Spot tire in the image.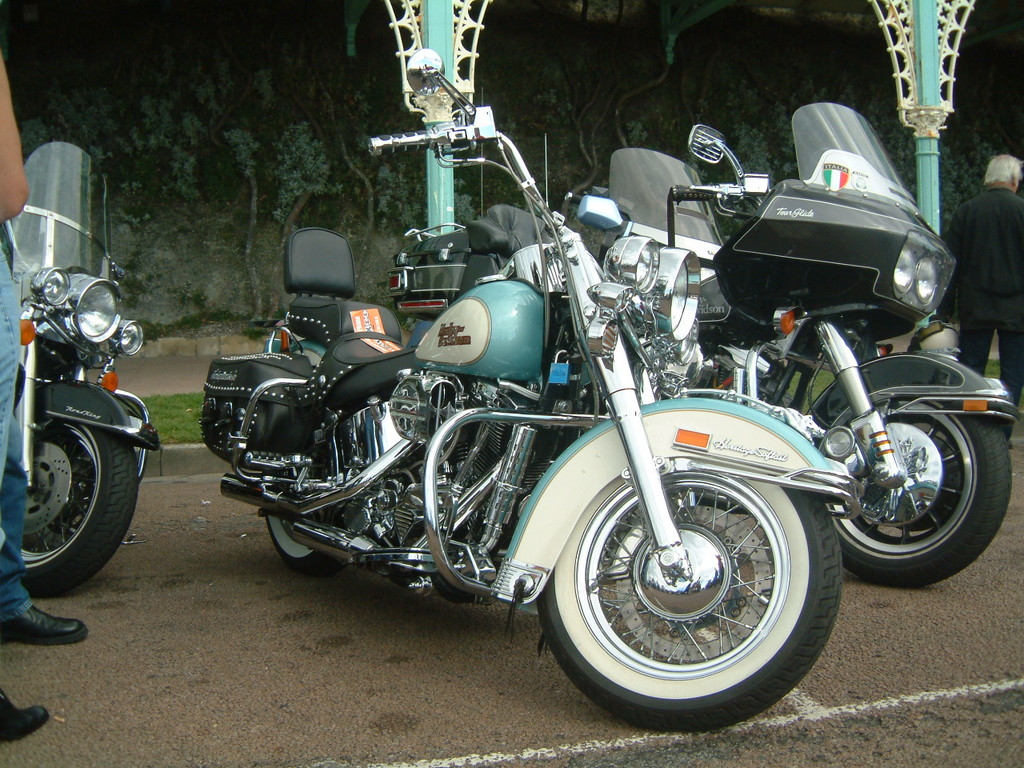
tire found at [548, 458, 831, 722].
